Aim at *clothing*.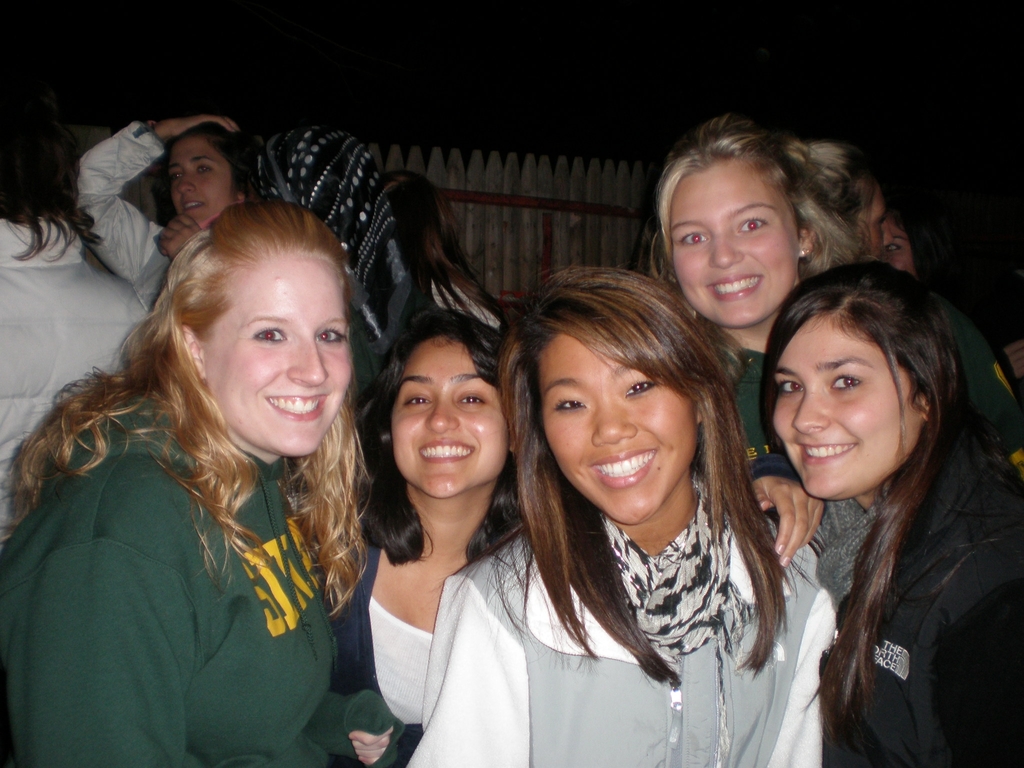
Aimed at left=265, top=135, right=412, bottom=381.
